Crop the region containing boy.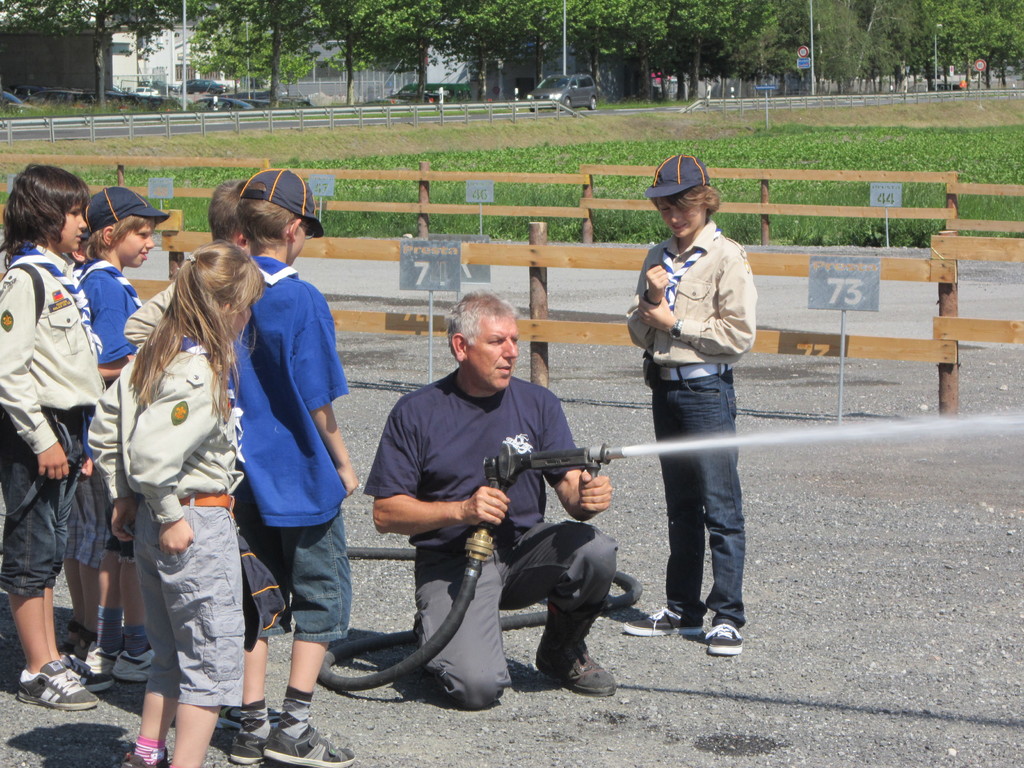
Crop region: bbox(0, 160, 115, 707).
